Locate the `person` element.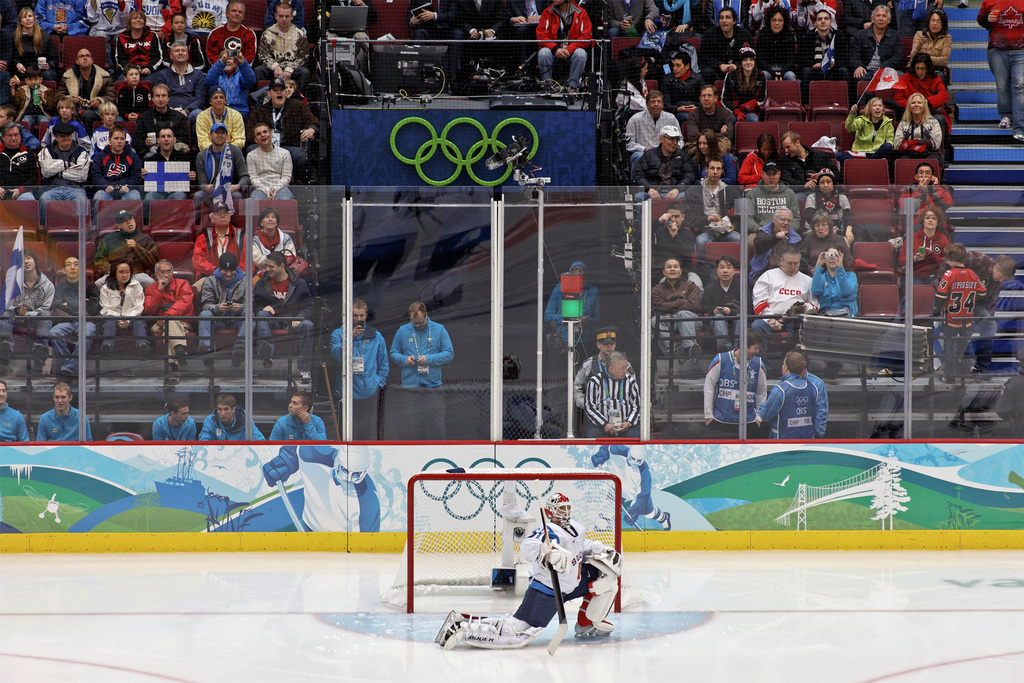
Element bbox: box(616, 54, 660, 136).
